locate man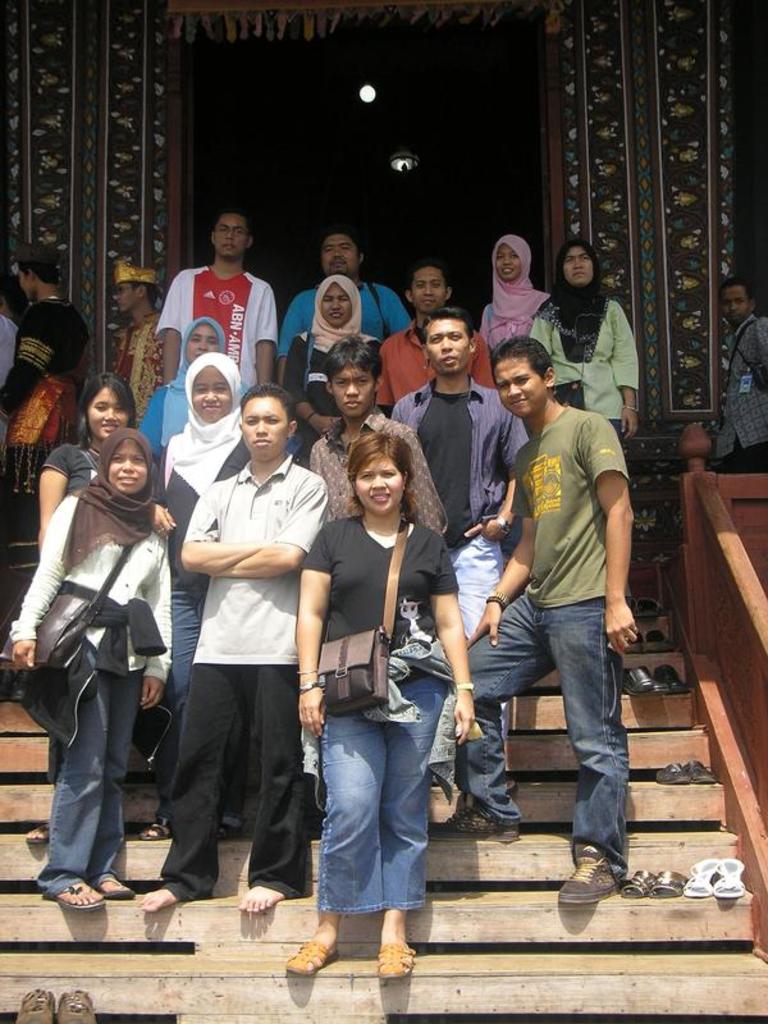
{"x1": 303, "y1": 334, "x2": 452, "y2": 539}
